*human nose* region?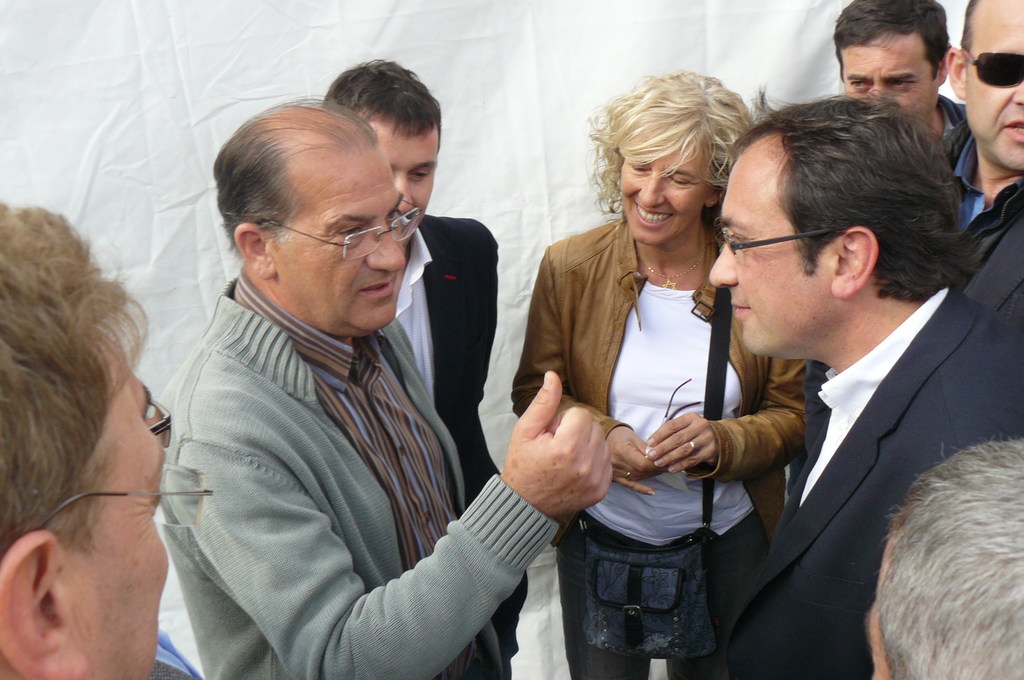
box(1013, 77, 1023, 106)
